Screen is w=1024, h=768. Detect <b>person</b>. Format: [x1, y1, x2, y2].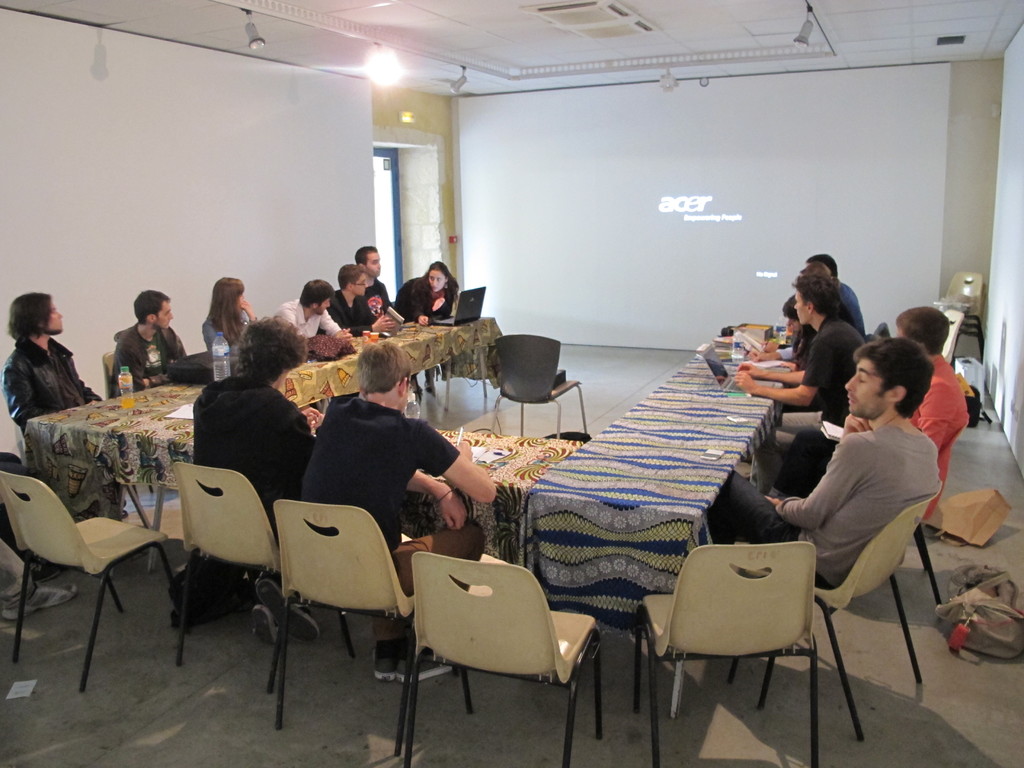
[890, 307, 973, 511].
